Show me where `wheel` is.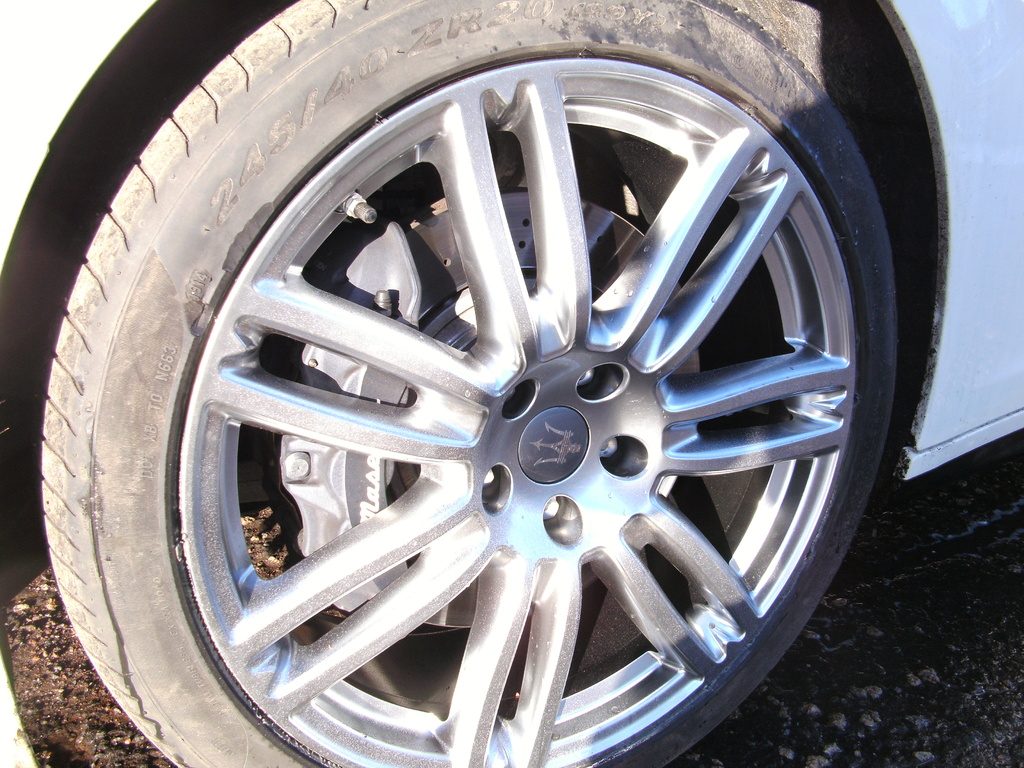
`wheel` is at (left=18, top=6, right=913, bottom=767).
